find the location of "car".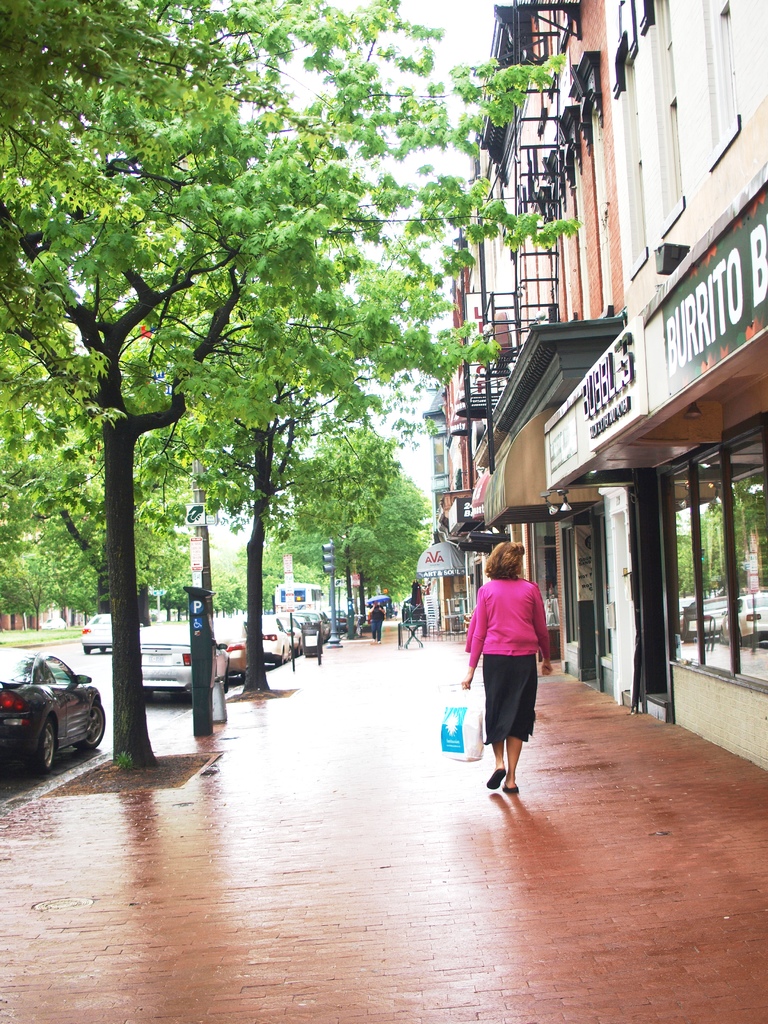
Location: BBox(212, 614, 252, 686).
